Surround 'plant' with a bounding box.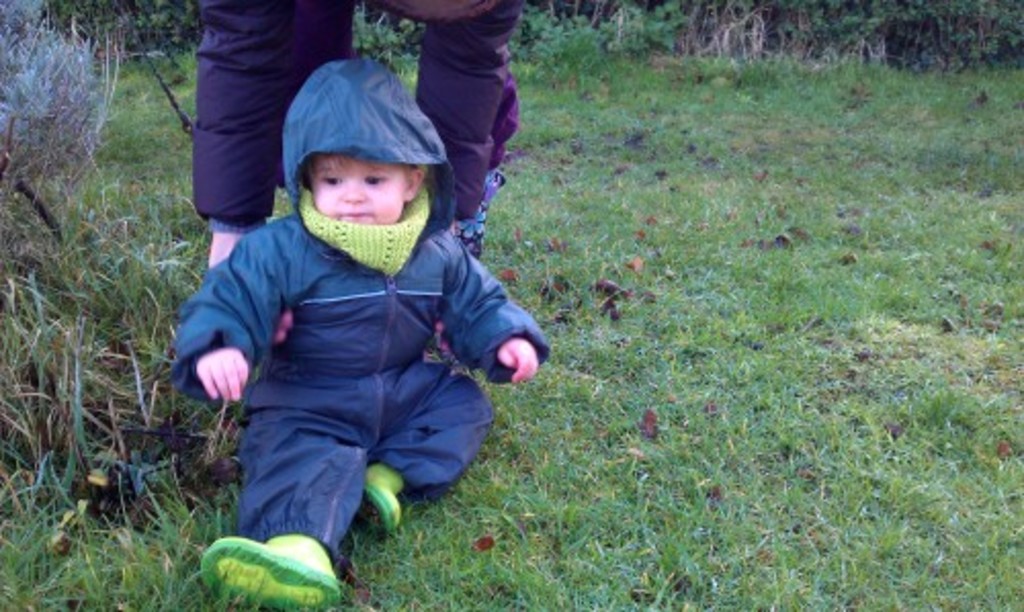
crop(6, 25, 106, 203).
